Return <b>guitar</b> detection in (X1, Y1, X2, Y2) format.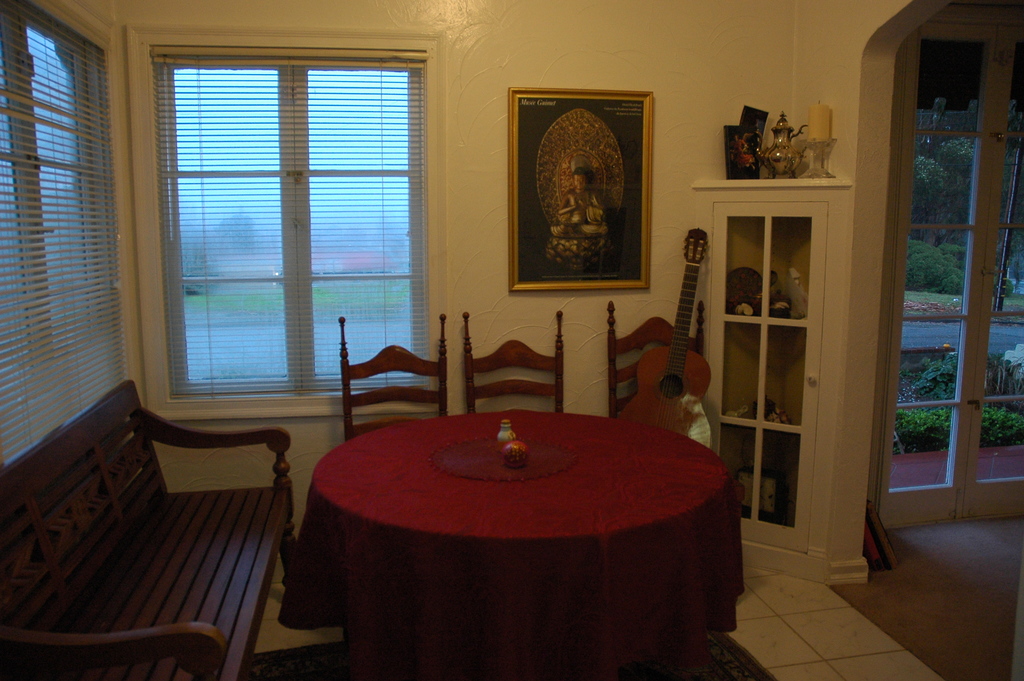
(593, 231, 710, 446).
